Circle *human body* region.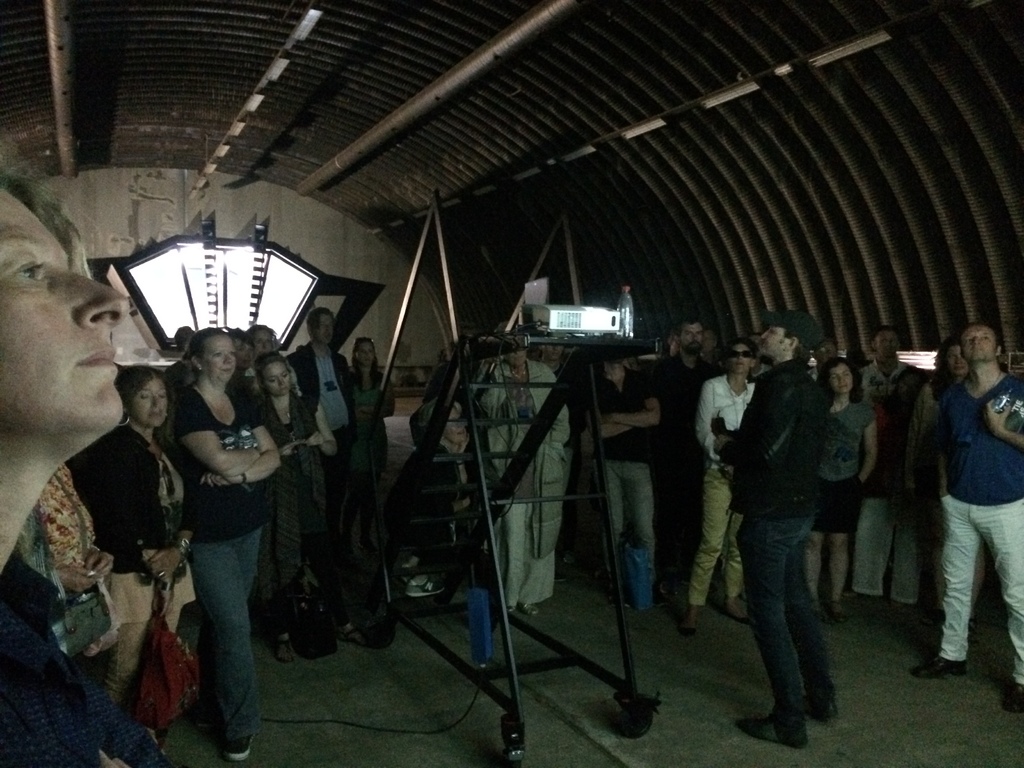
Region: 920/379/967/621.
